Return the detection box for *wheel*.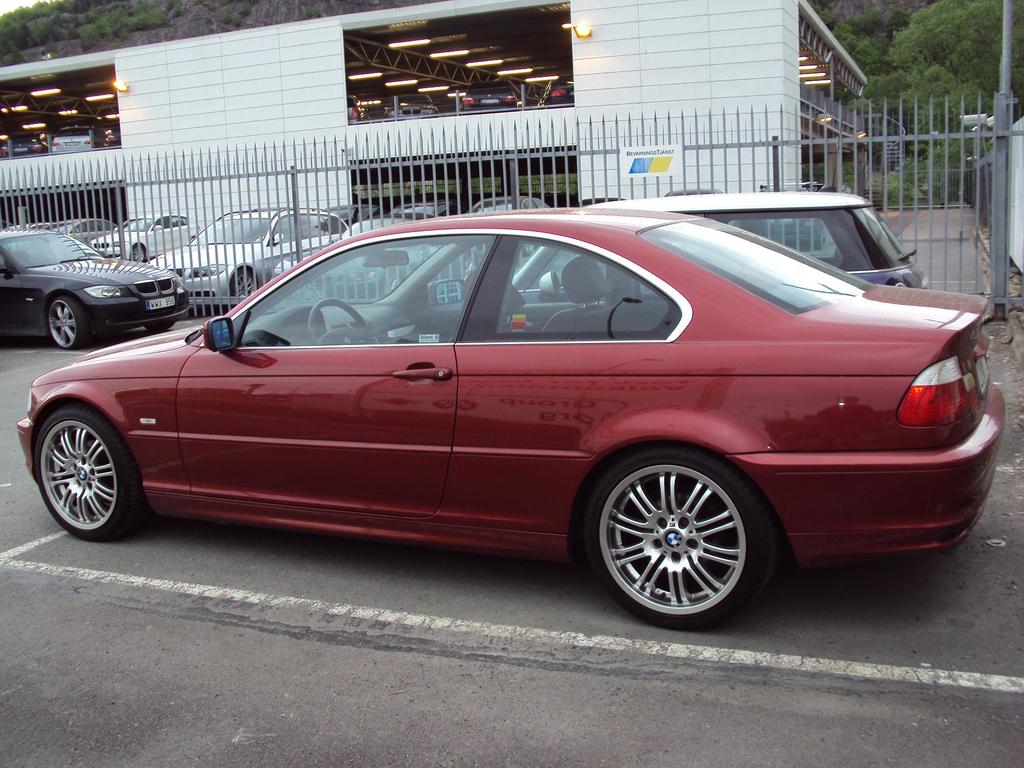
x1=307 y1=299 x2=377 y2=349.
